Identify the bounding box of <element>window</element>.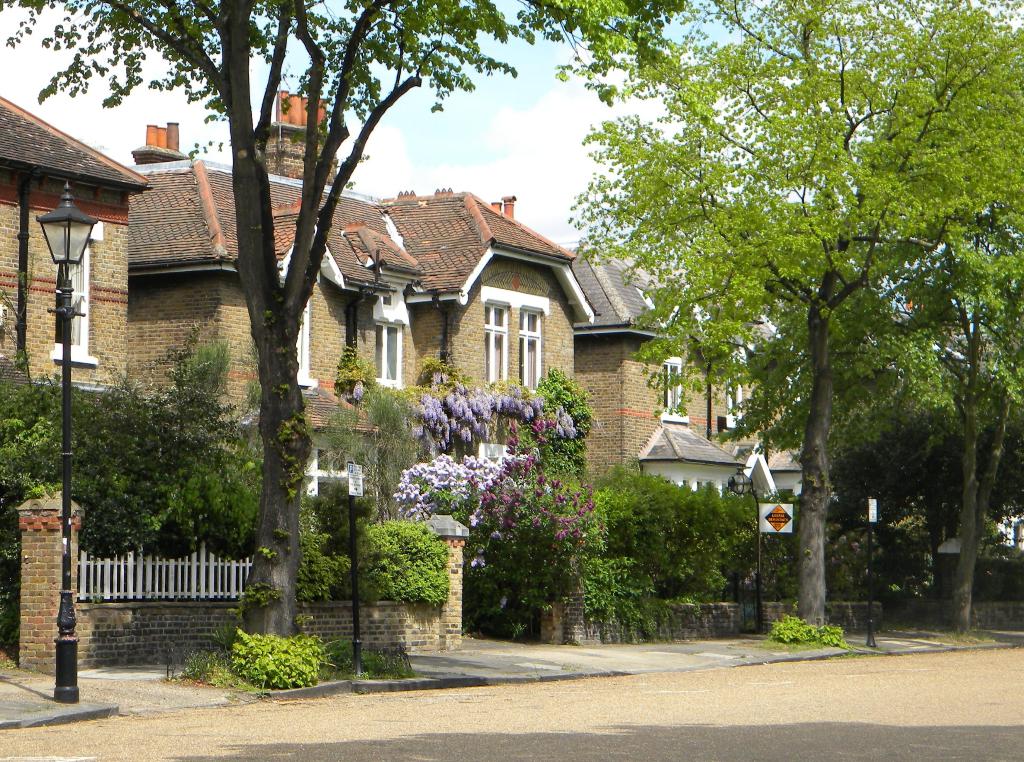
477, 302, 510, 390.
